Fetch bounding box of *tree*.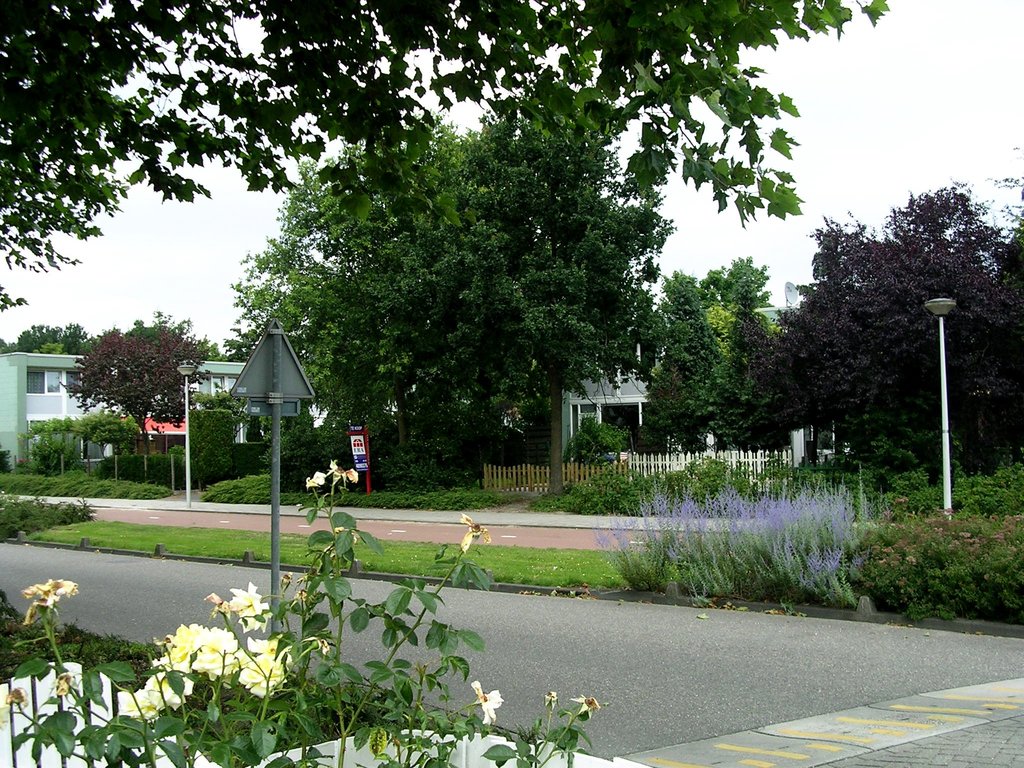
Bbox: locate(763, 175, 1020, 481).
